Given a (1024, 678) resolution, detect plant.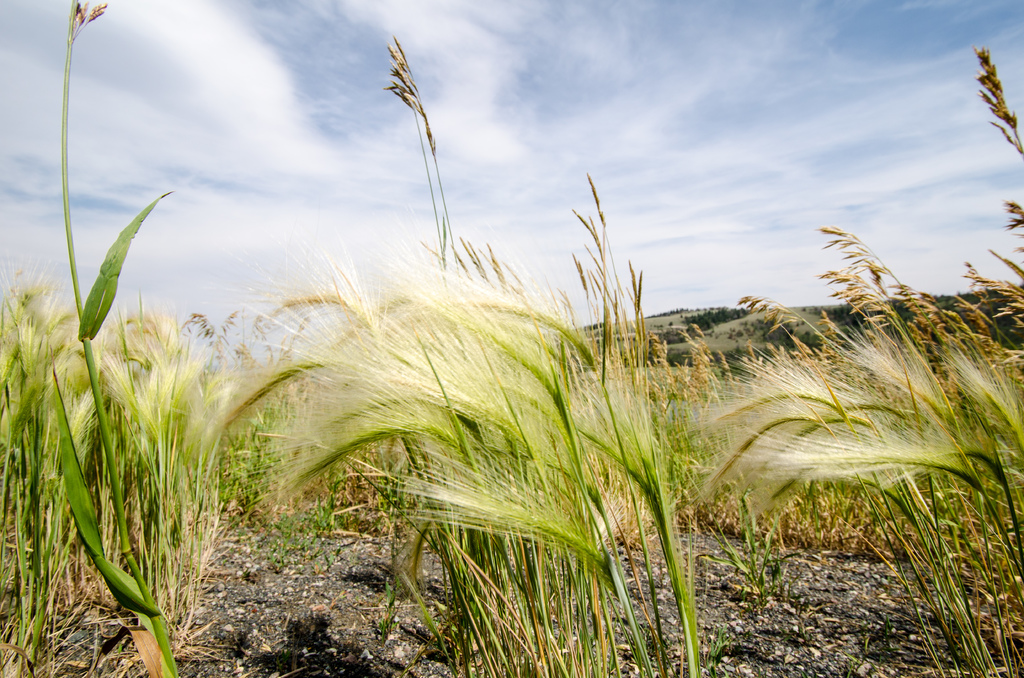
locate(694, 213, 1023, 677).
